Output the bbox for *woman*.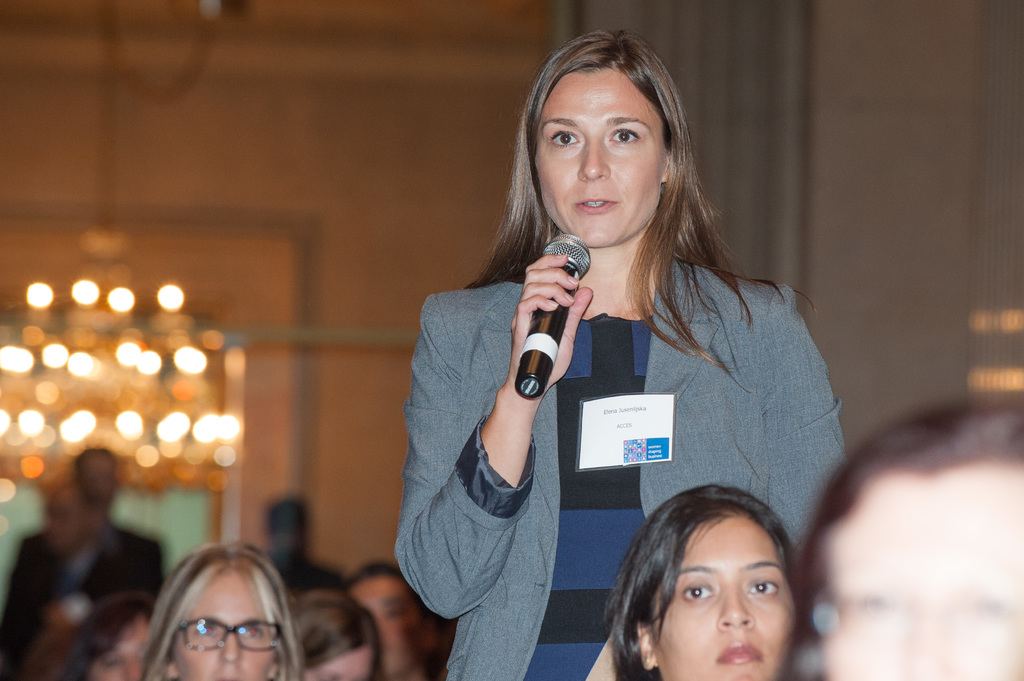
{"left": 141, "top": 538, "right": 299, "bottom": 680}.
